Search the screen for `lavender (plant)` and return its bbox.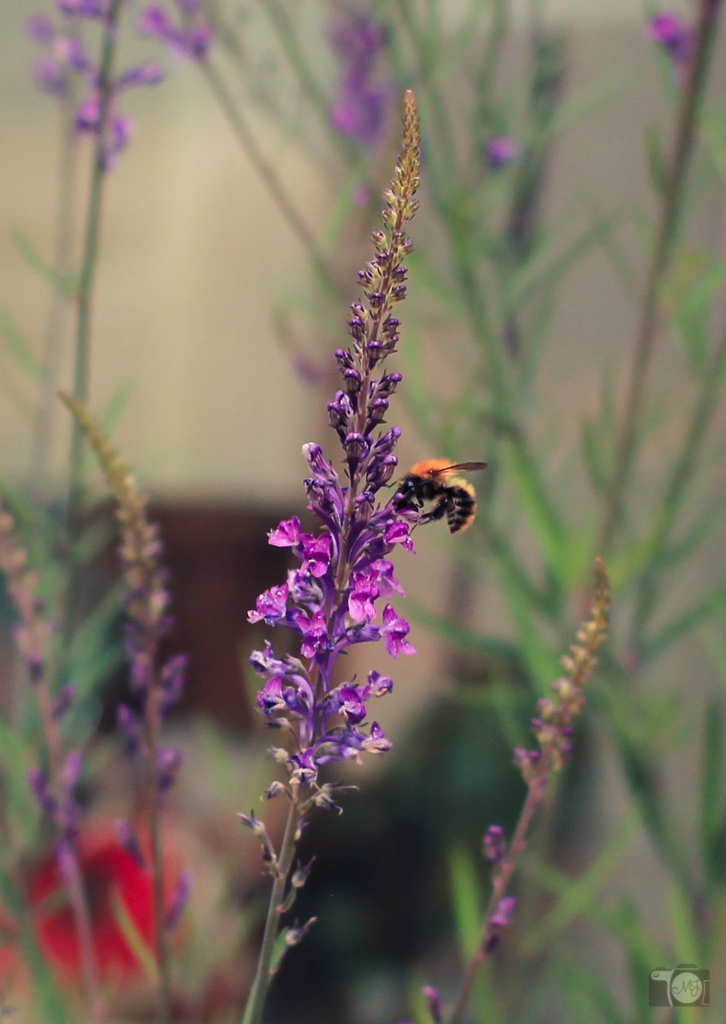
Found: <bbox>246, 90, 419, 791</bbox>.
